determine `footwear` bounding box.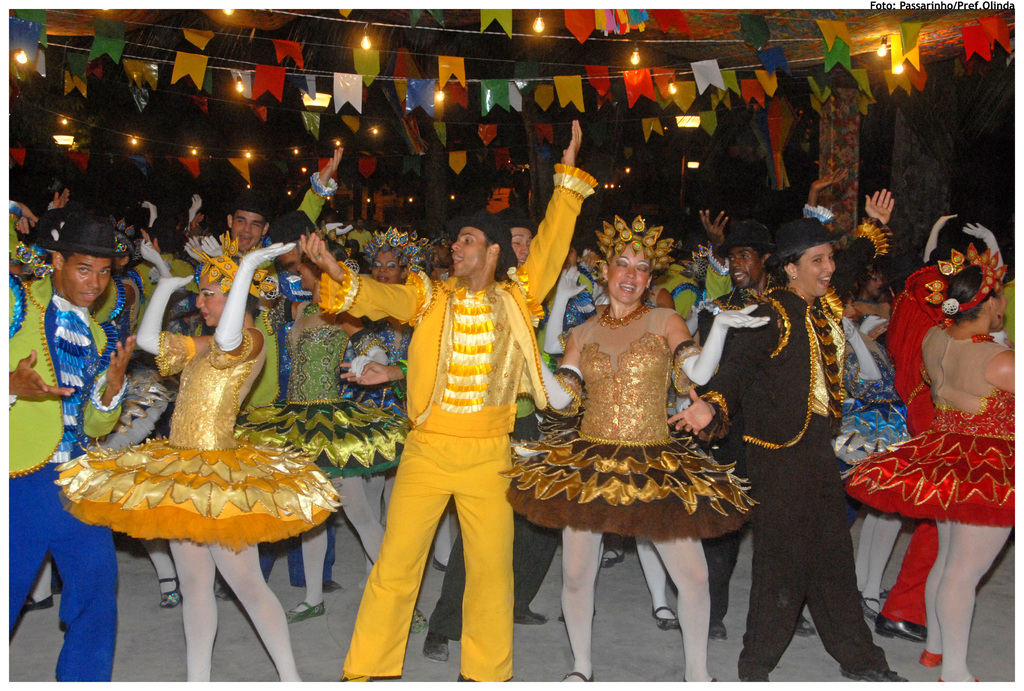
Determined: <box>919,649,943,665</box>.
